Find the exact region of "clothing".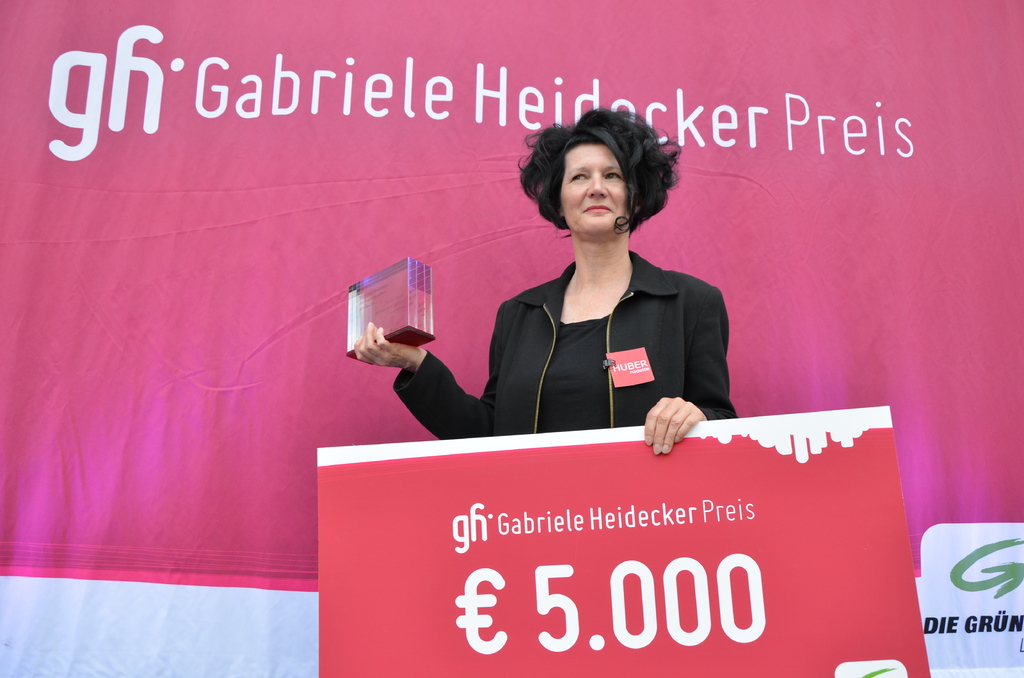
Exact region: 390:251:738:439.
